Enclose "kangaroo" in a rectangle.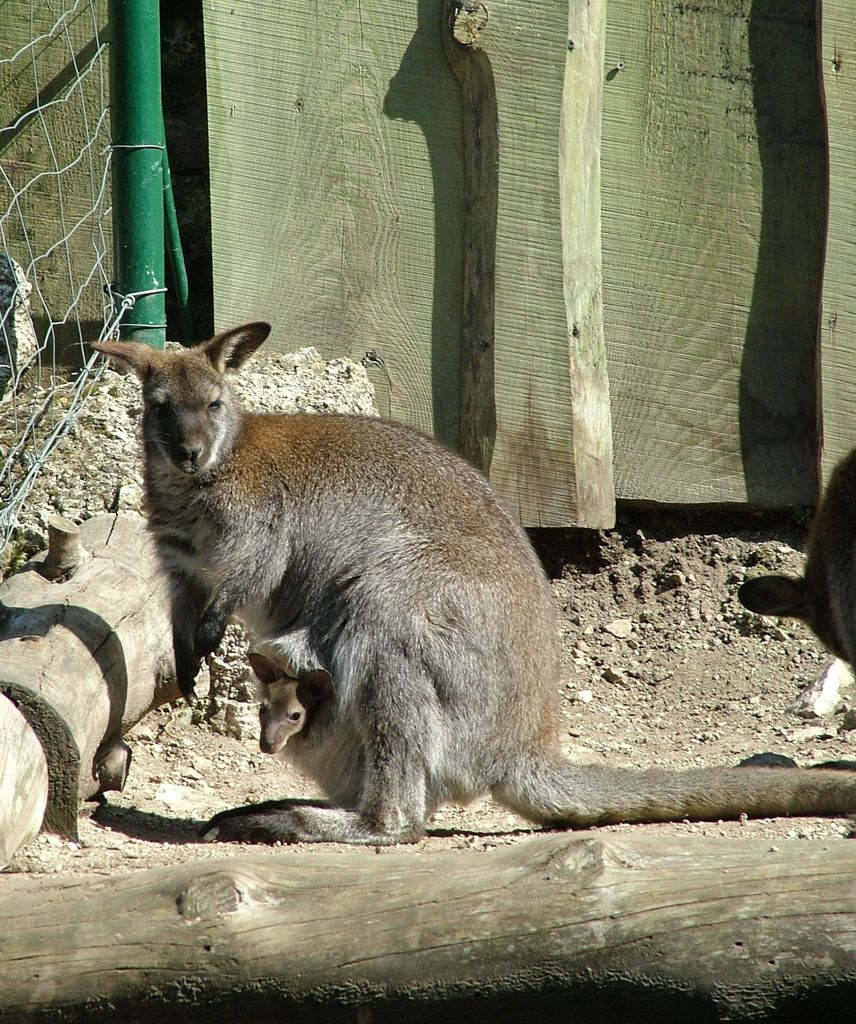
region(83, 318, 855, 851).
